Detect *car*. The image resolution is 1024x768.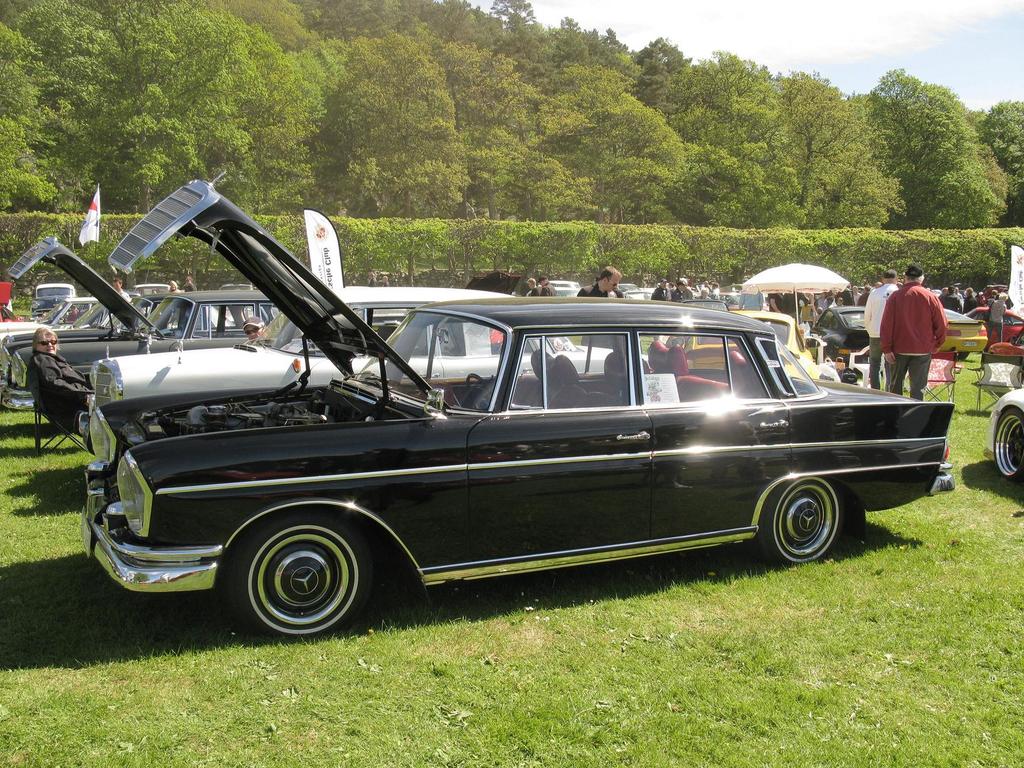
<box>27,284,80,317</box>.
